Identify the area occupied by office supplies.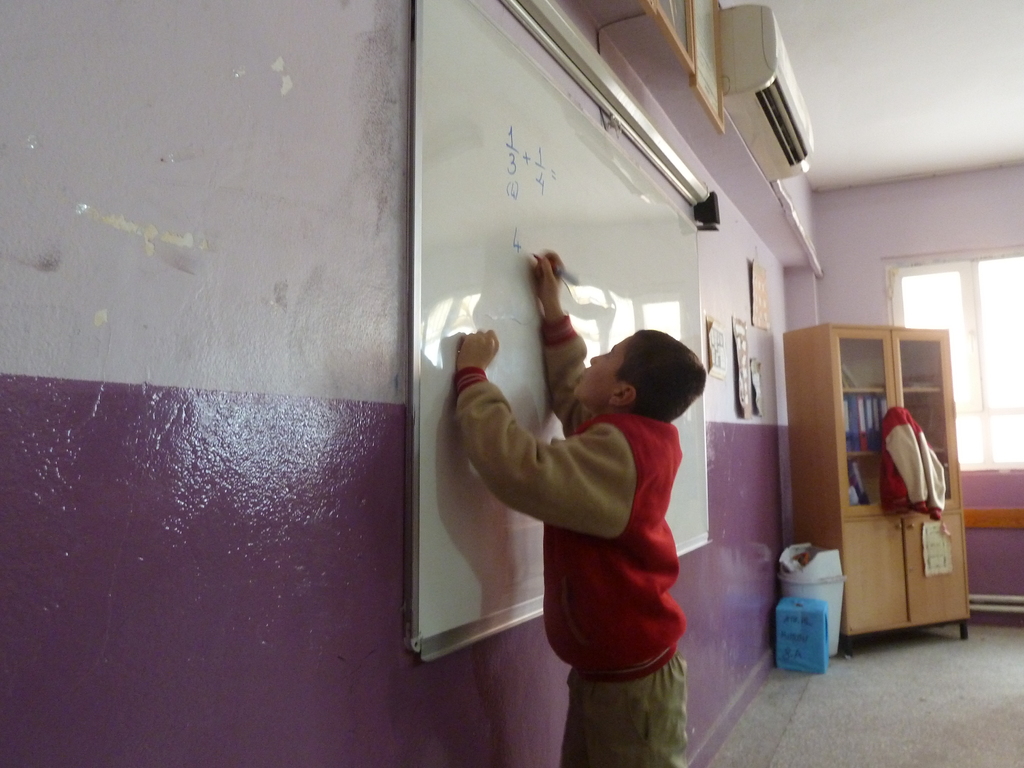
Area: detection(772, 593, 824, 673).
